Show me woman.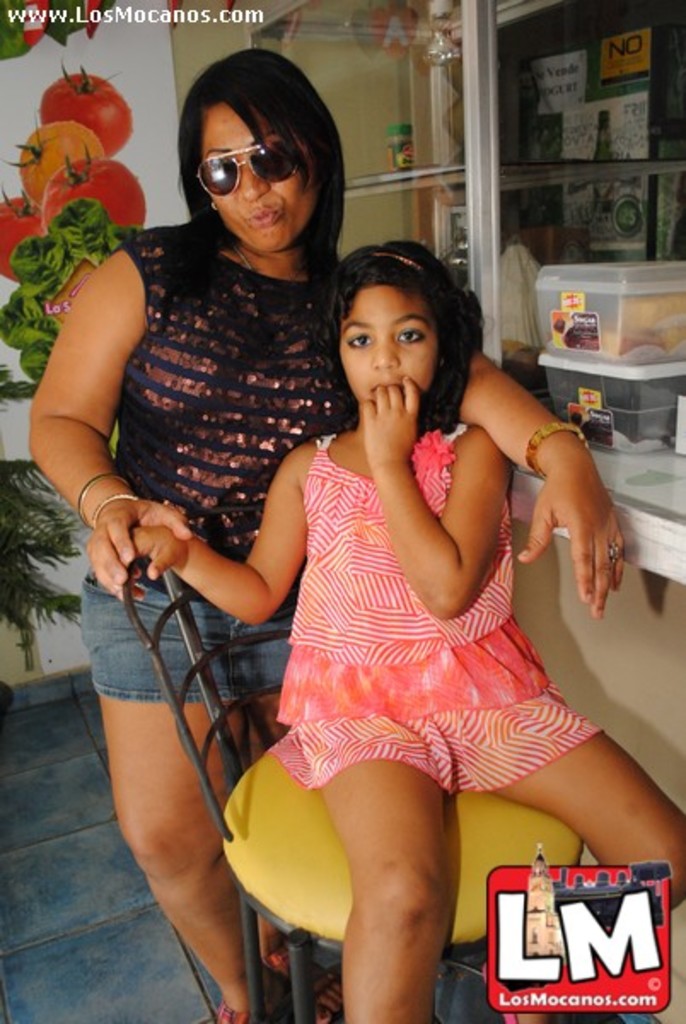
woman is here: BBox(26, 48, 621, 1022).
